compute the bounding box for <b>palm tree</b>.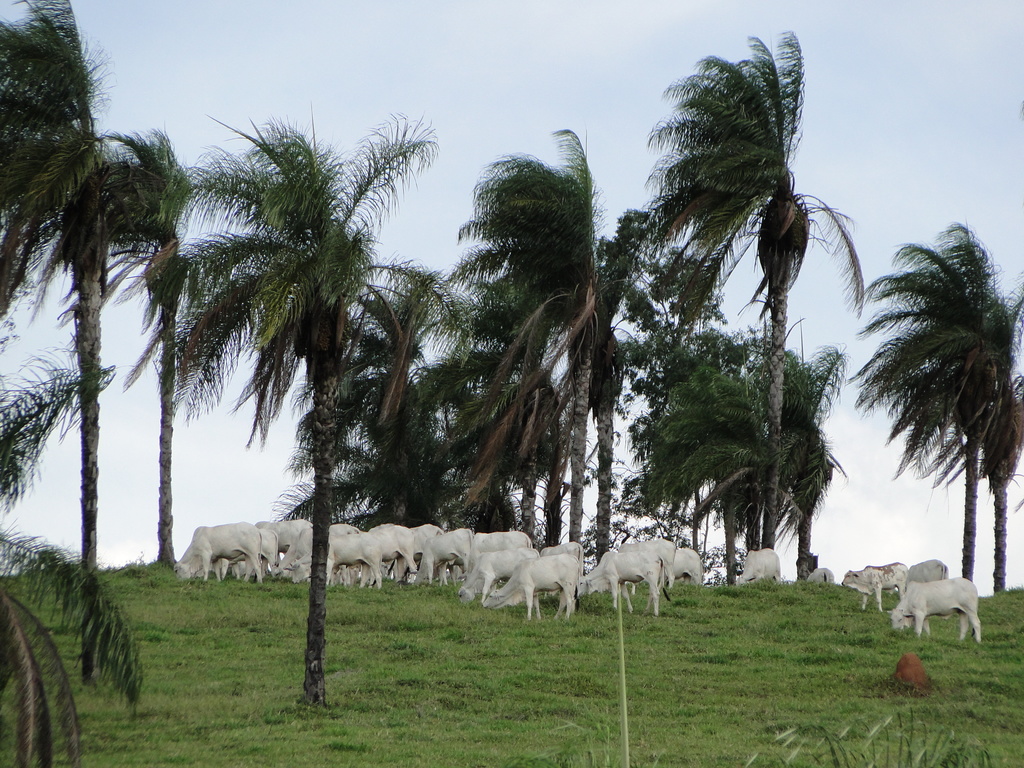
<bbox>0, 10, 175, 581</bbox>.
